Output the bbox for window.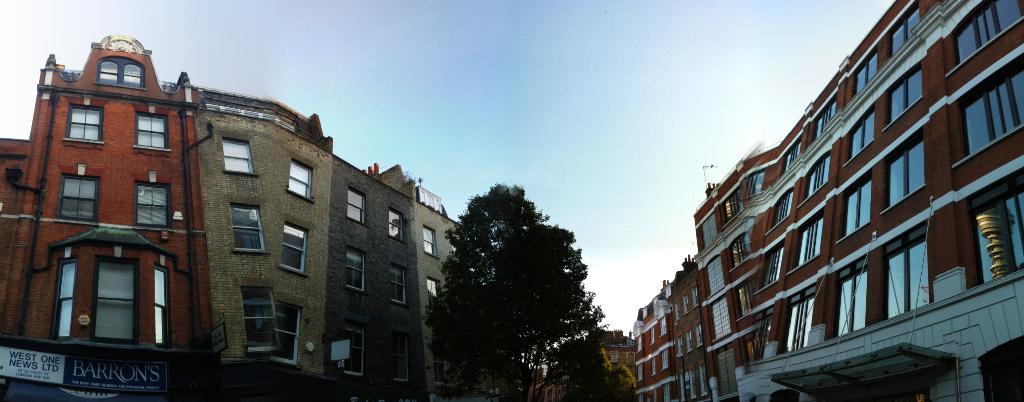
[left=852, top=48, right=886, bottom=99].
